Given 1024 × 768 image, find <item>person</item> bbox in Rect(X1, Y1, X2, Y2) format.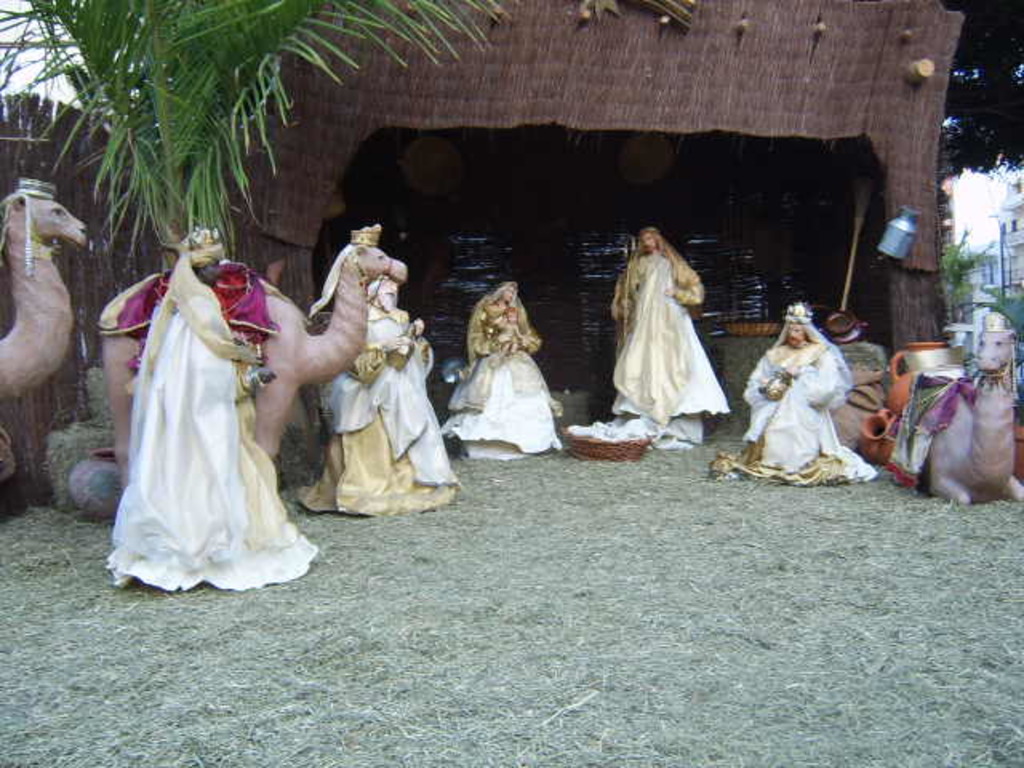
Rect(602, 224, 733, 453).
